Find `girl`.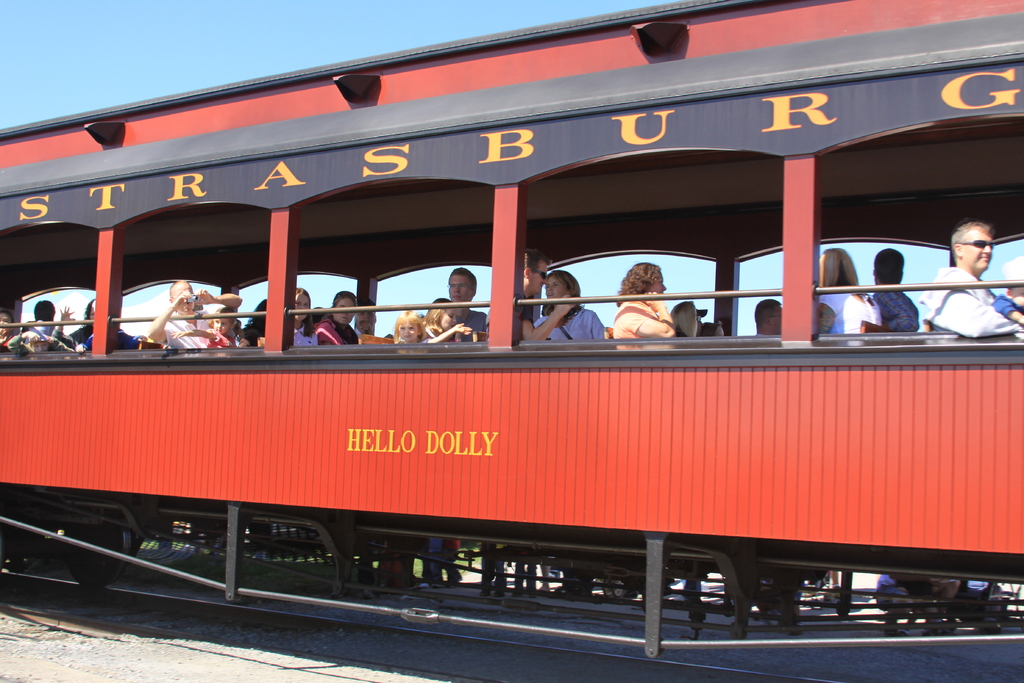
bbox=[312, 285, 355, 349].
